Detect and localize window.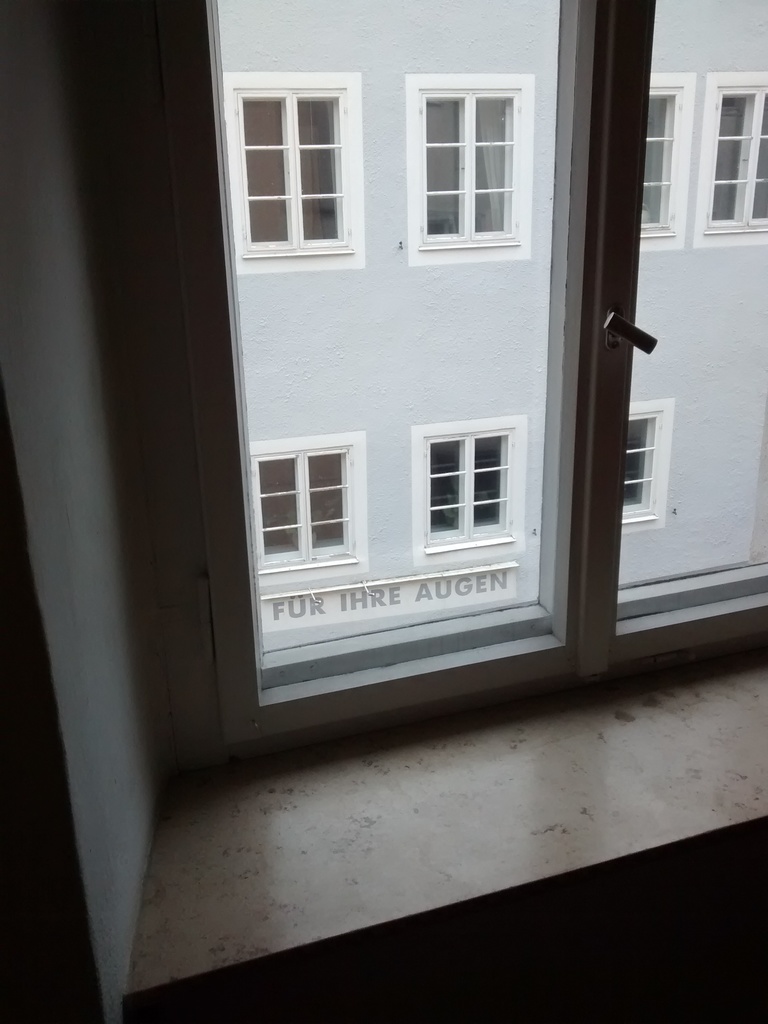
Localized at (223, 69, 367, 278).
